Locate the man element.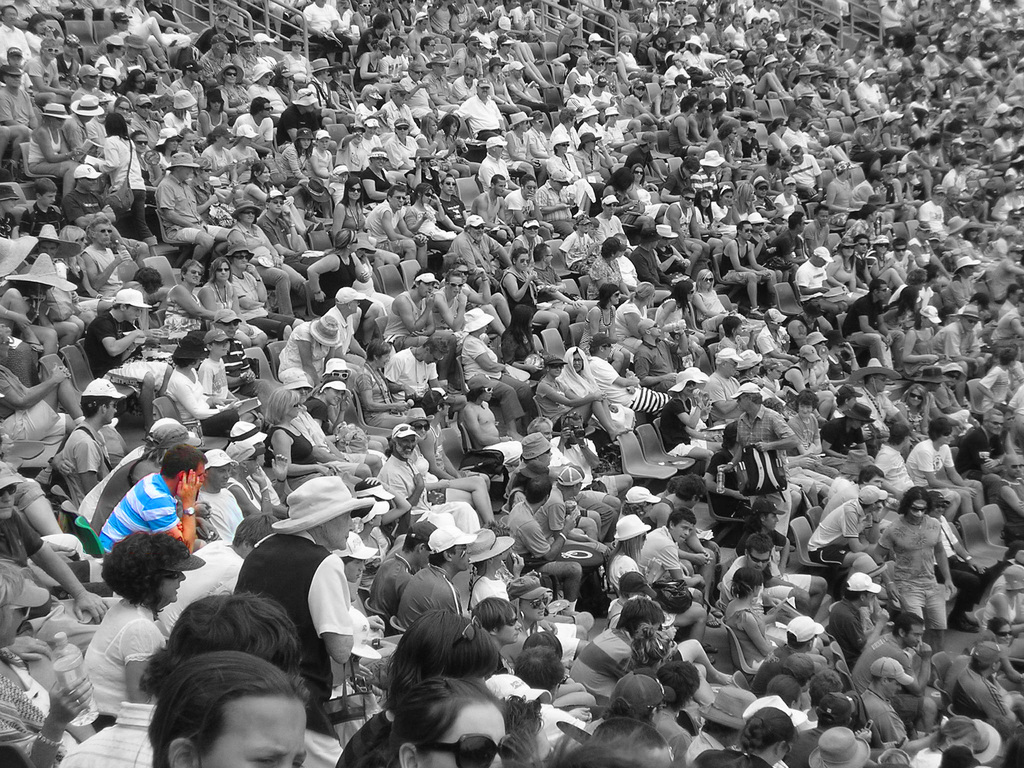
Element bbox: box(385, 122, 431, 181).
